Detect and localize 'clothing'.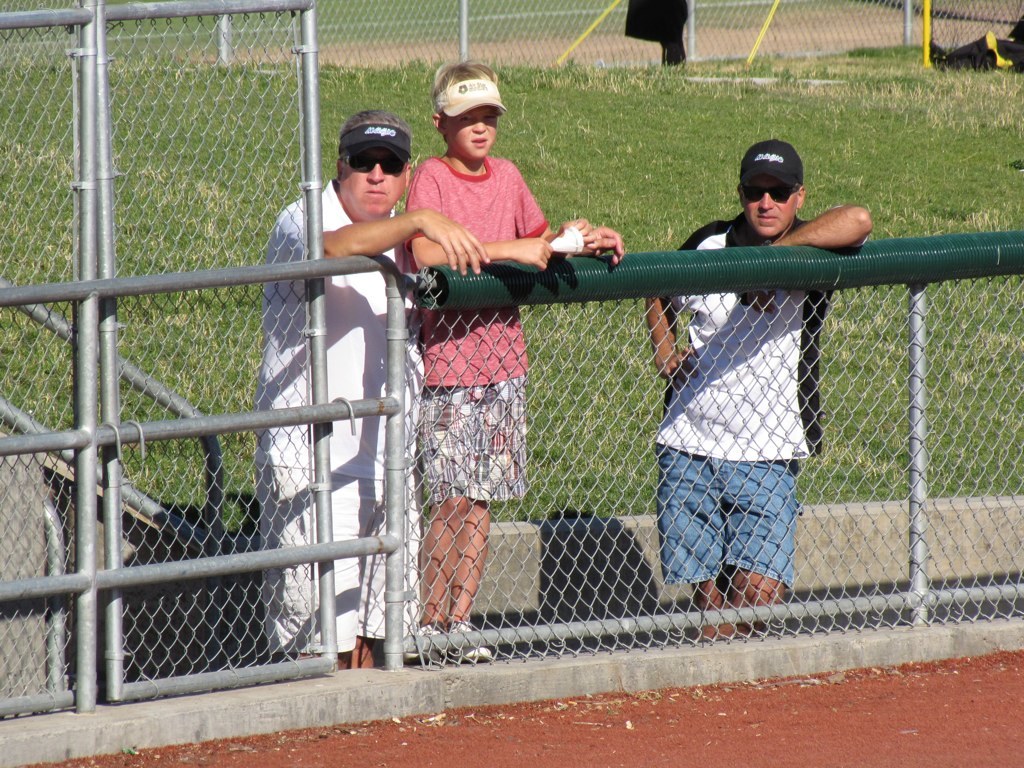
Localized at BBox(654, 206, 841, 580).
